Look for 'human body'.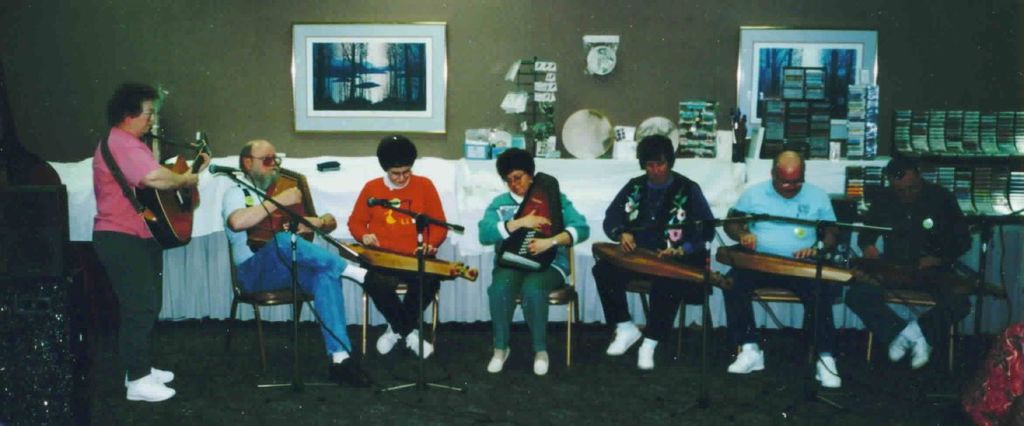
Found: (0,146,78,300).
